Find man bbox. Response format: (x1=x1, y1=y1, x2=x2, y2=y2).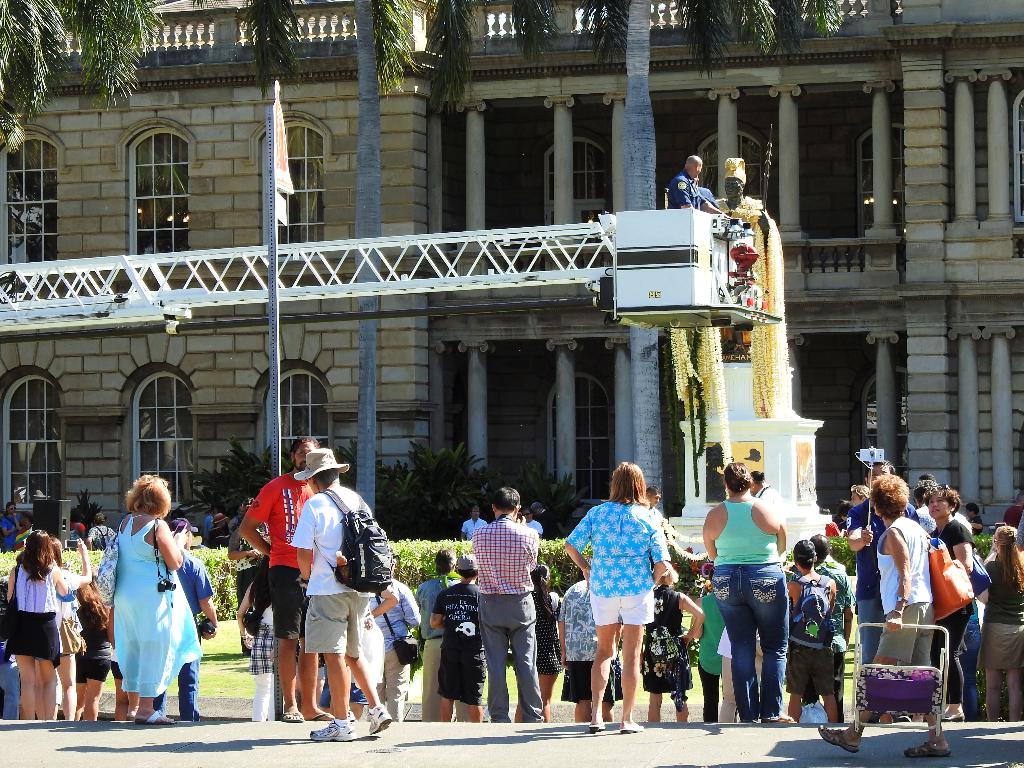
(x1=640, y1=484, x2=668, y2=557).
